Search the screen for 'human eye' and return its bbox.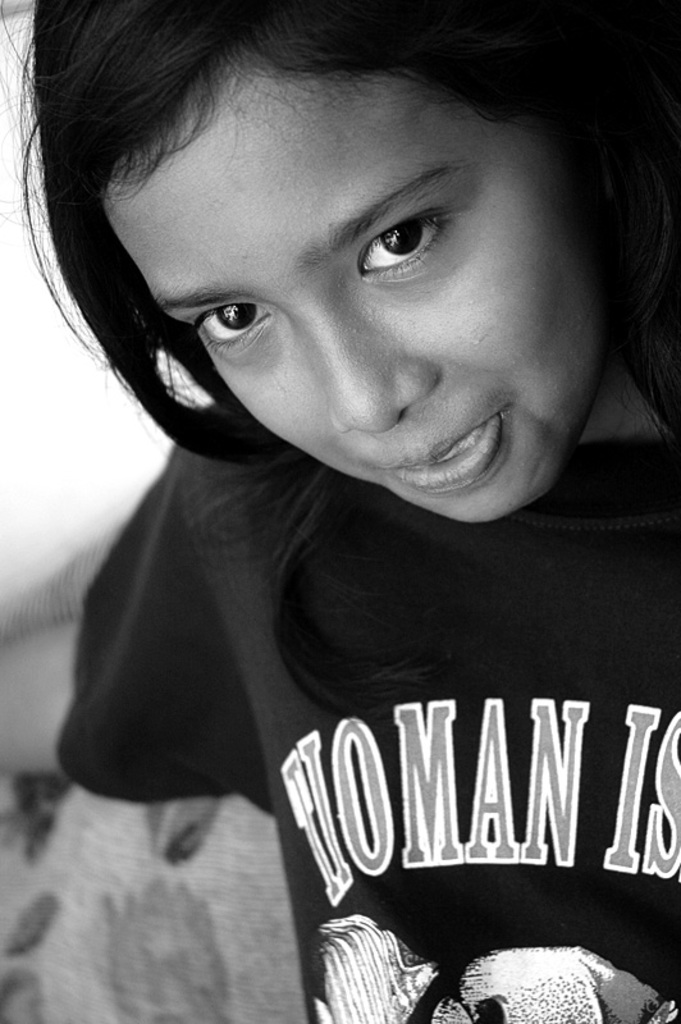
Found: bbox=[186, 303, 279, 358].
